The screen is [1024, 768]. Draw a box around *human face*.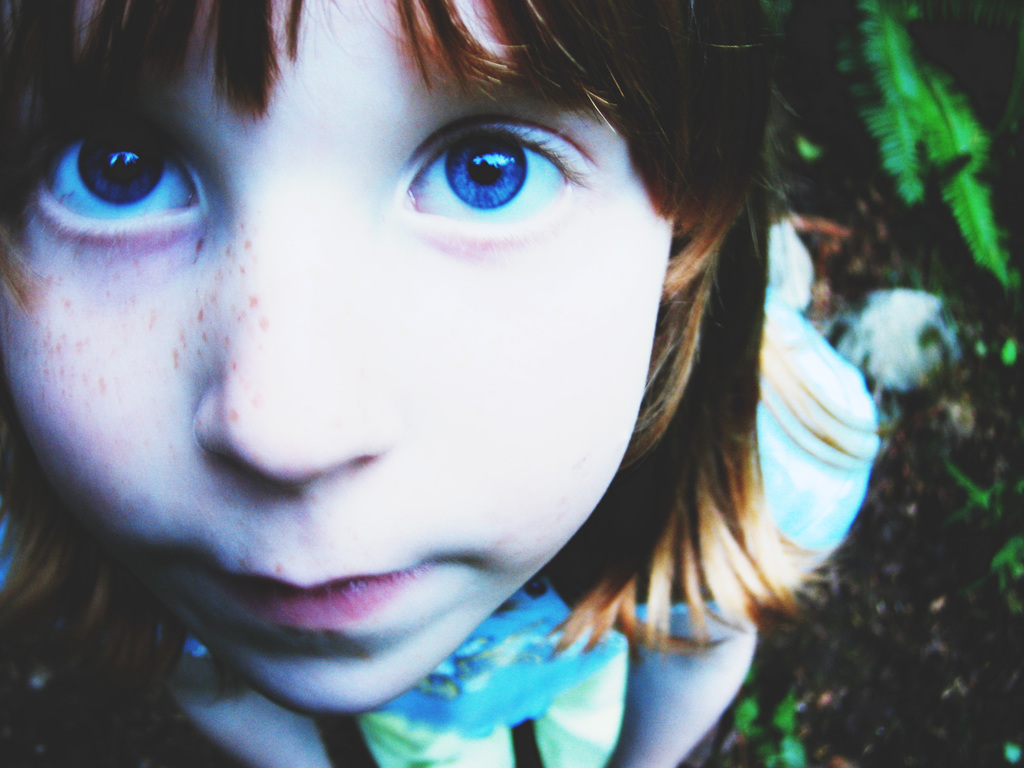
box(0, 0, 673, 717).
